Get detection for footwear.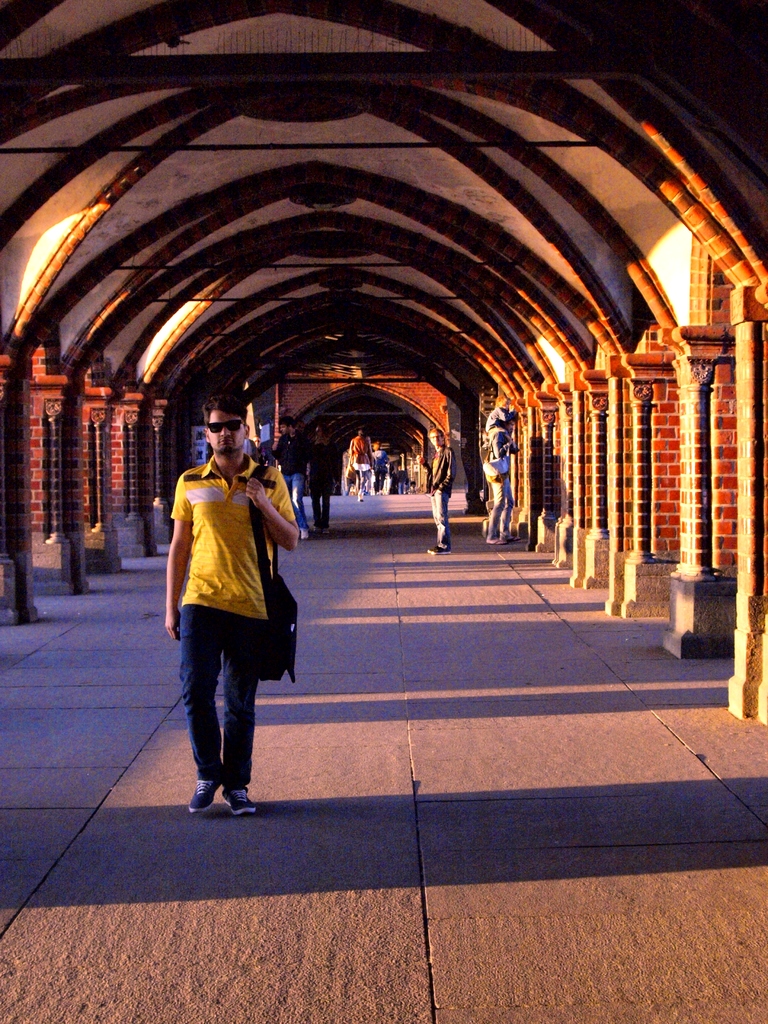
Detection: 321/527/330/535.
